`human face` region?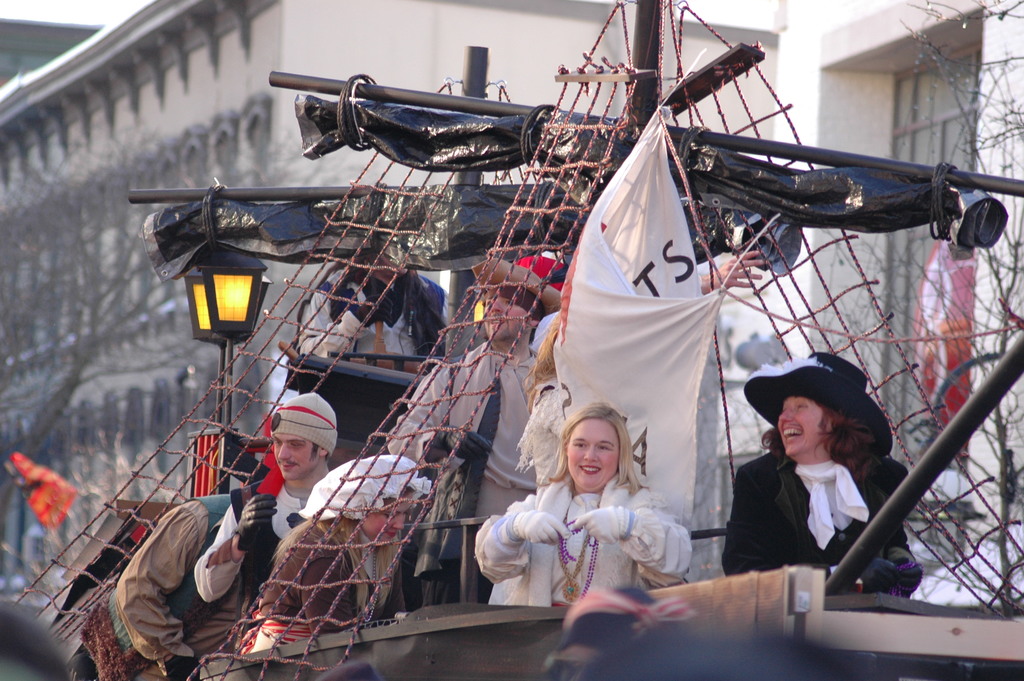
272, 436, 317, 482
